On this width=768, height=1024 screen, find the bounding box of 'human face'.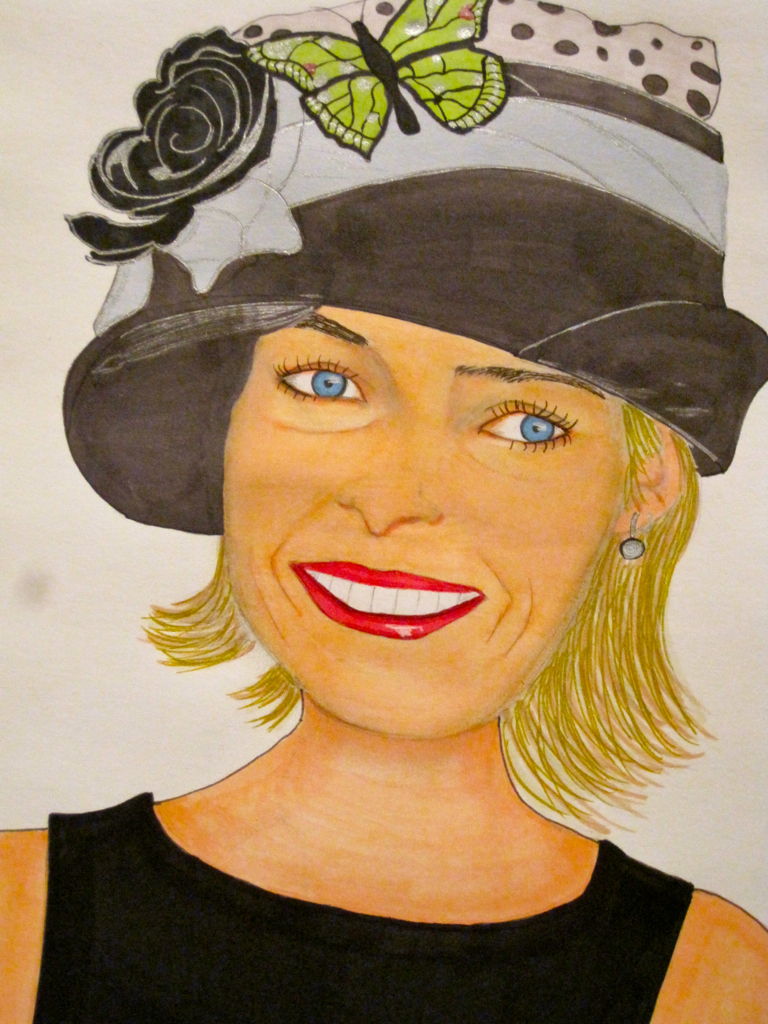
Bounding box: (x1=220, y1=314, x2=628, y2=741).
